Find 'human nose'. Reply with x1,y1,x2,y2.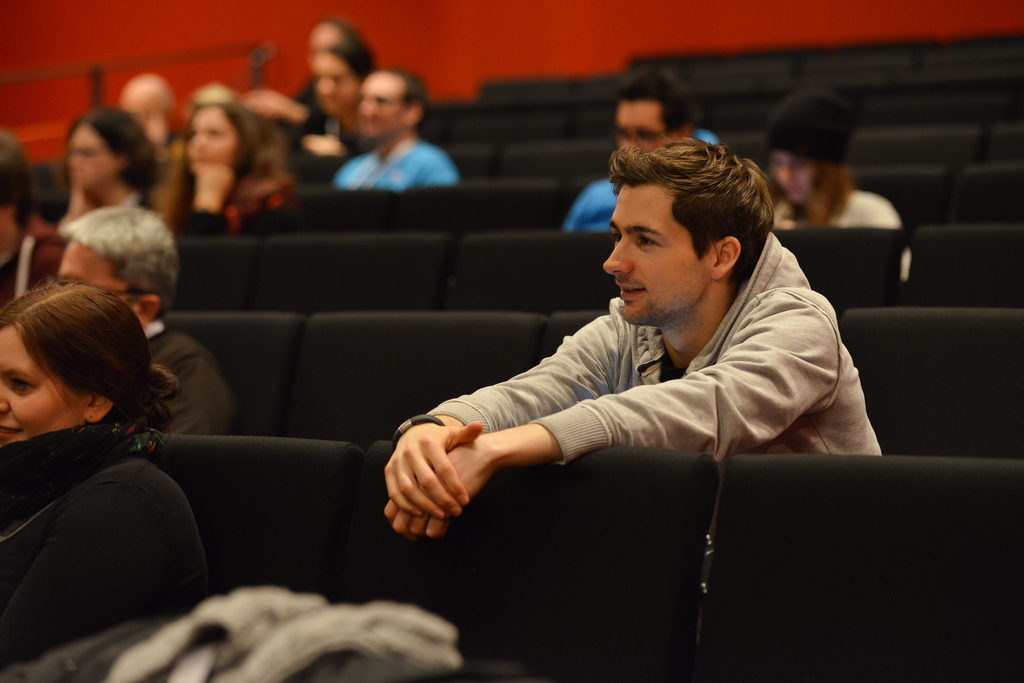
774,163,790,185.
